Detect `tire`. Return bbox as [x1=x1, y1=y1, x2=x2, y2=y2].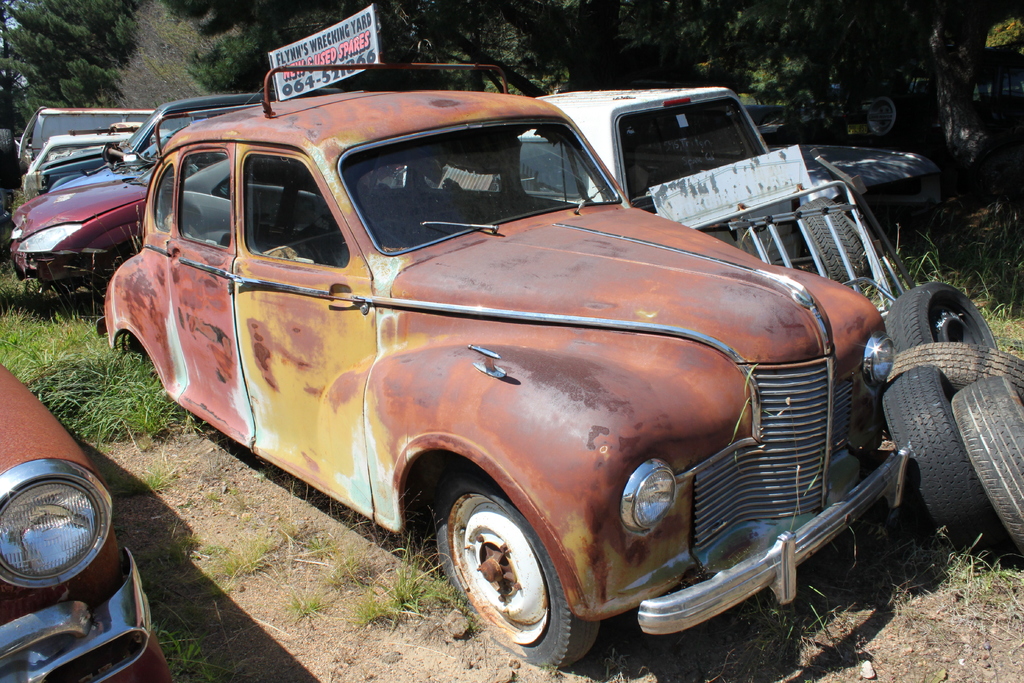
[x1=887, y1=281, x2=998, y2=353].
